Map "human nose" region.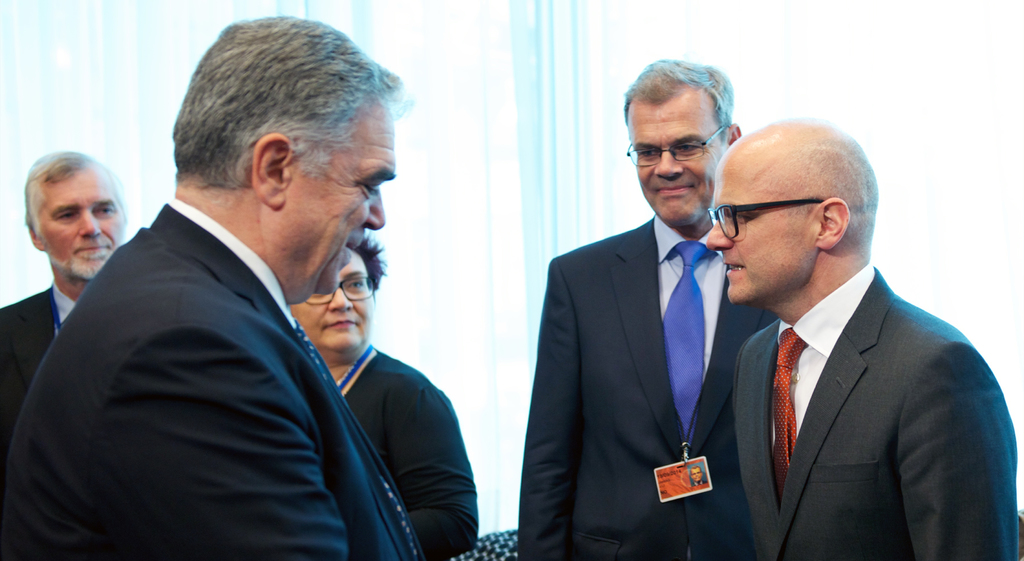
Mapped to [332, 291, 355, 312].
